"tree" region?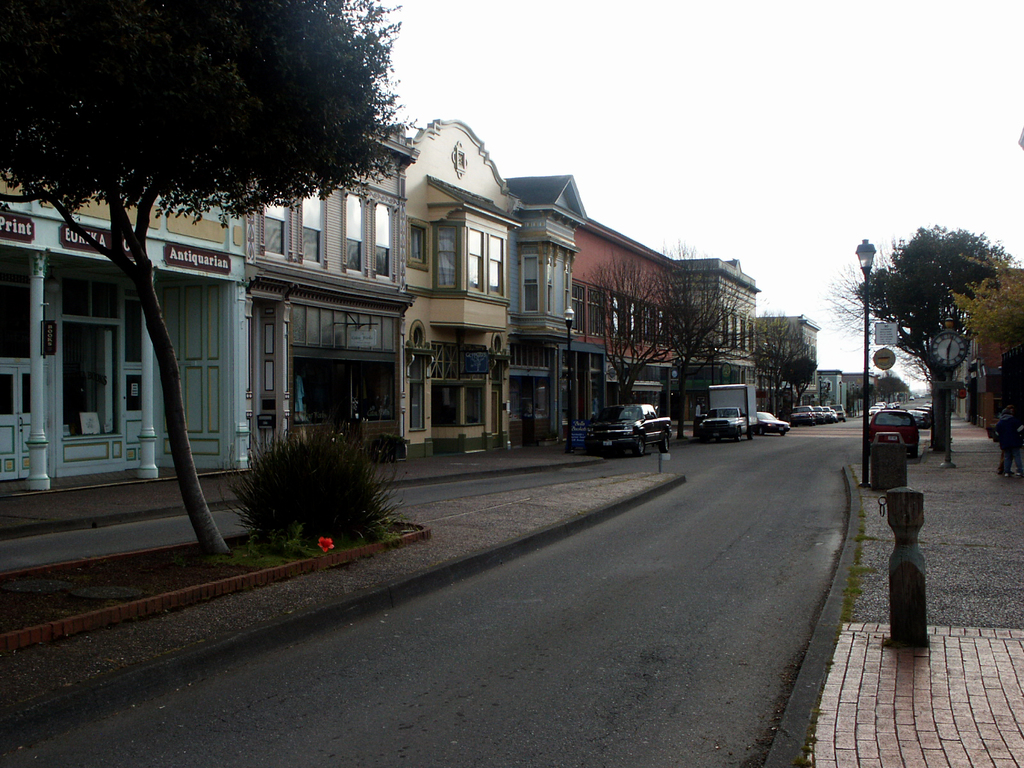
Rect(874, 365, 917, 409)
